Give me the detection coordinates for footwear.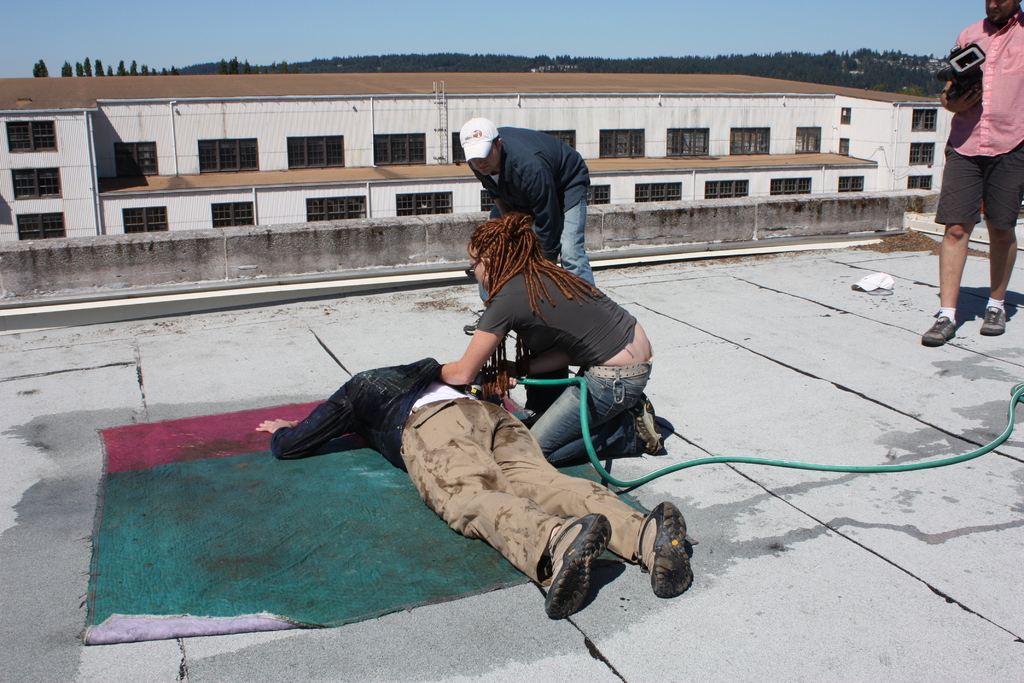
pyautogui.locateOnScreen(547, 536, 634, 623).
